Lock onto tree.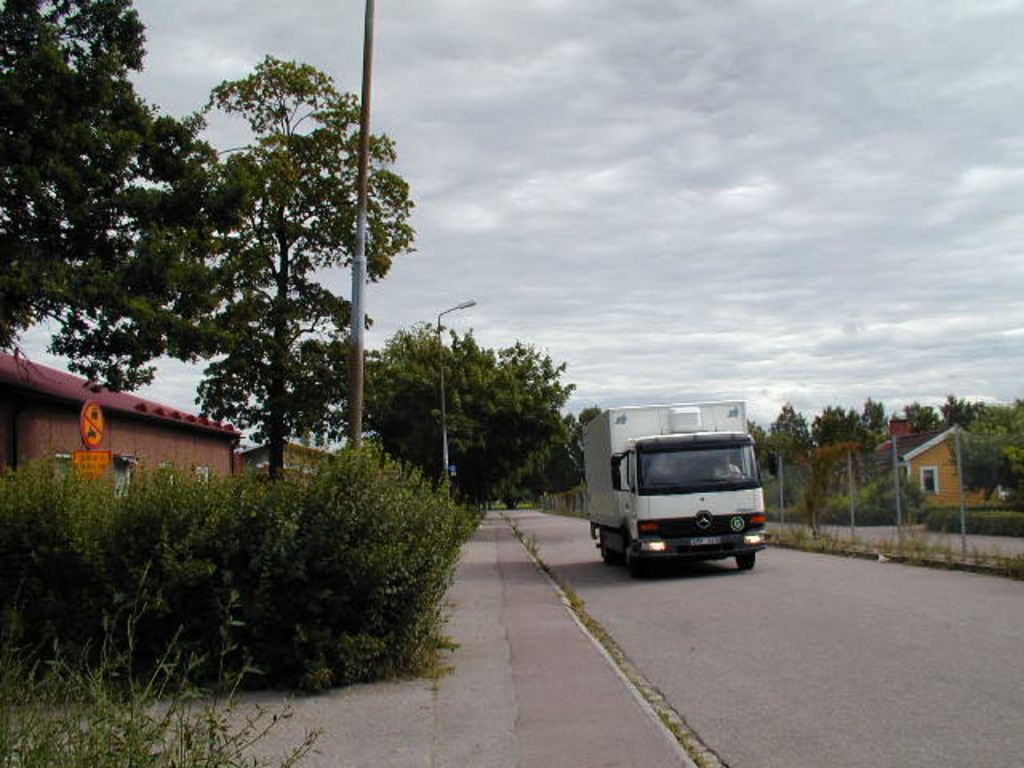
Locked: bbox(530, 402, 598, 506).
